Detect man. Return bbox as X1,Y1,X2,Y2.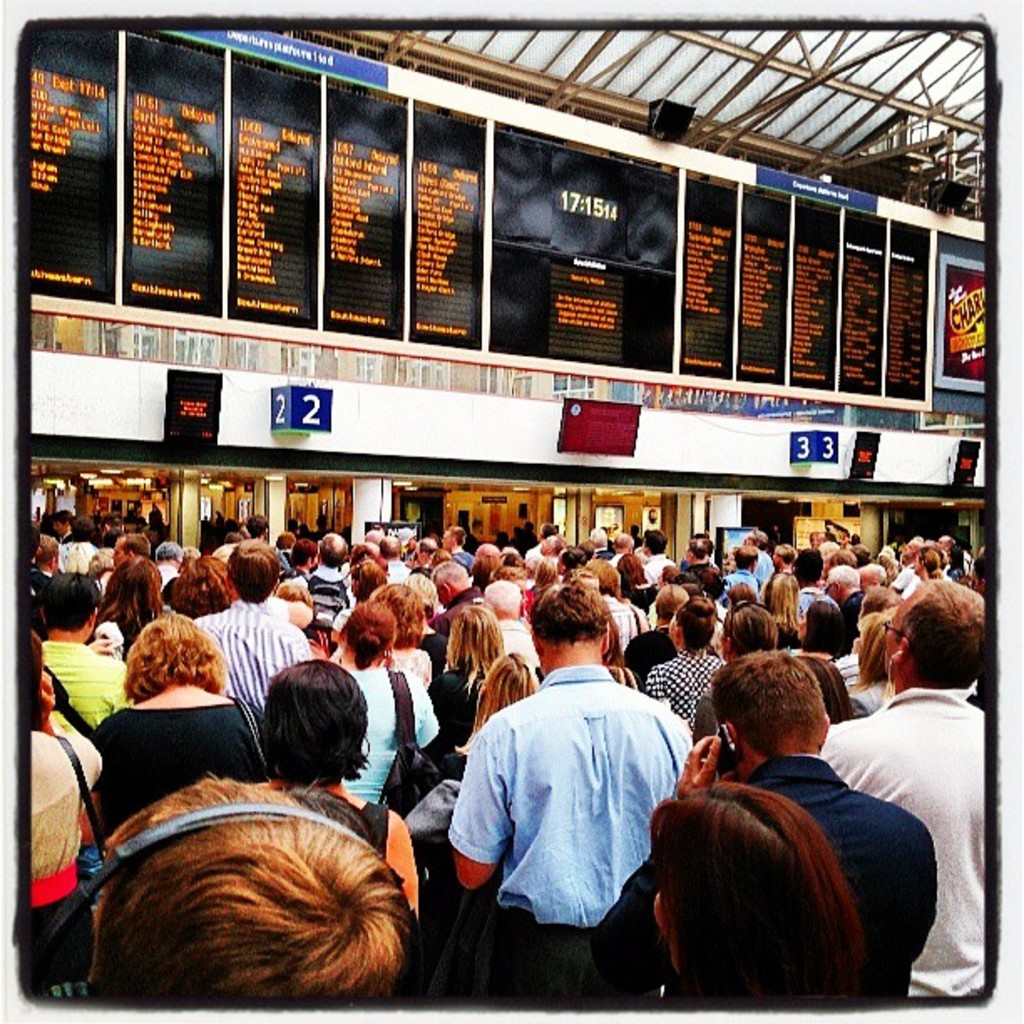
643,530,679,582.
